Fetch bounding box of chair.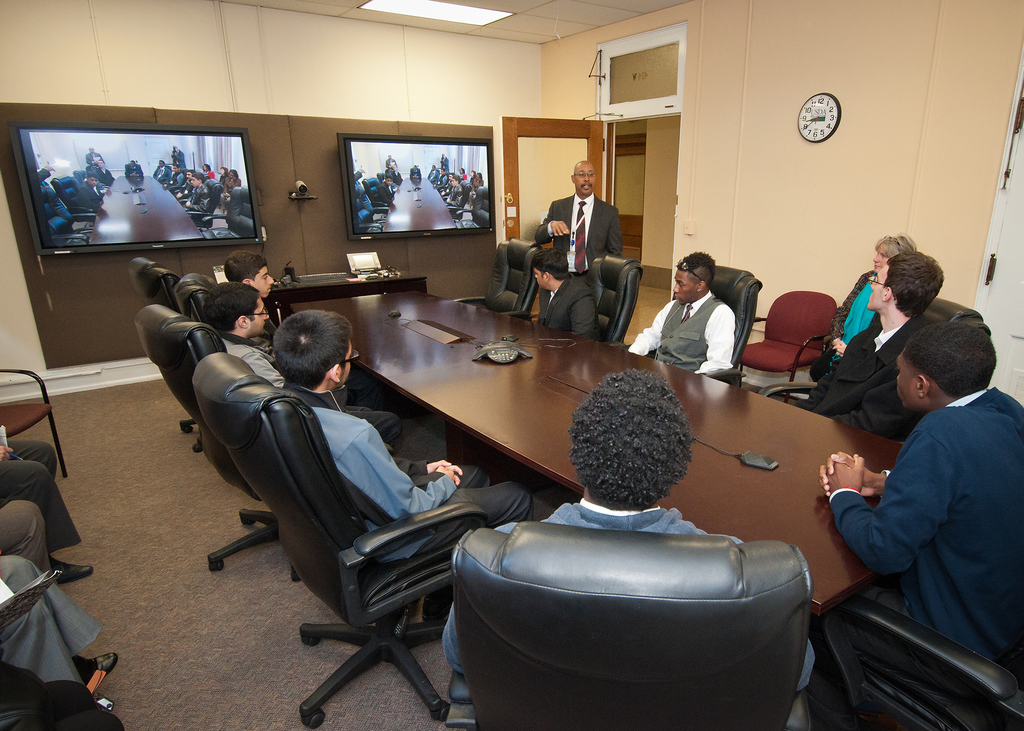
Bbox: left=125, top=255, right=191, bottom=306.
